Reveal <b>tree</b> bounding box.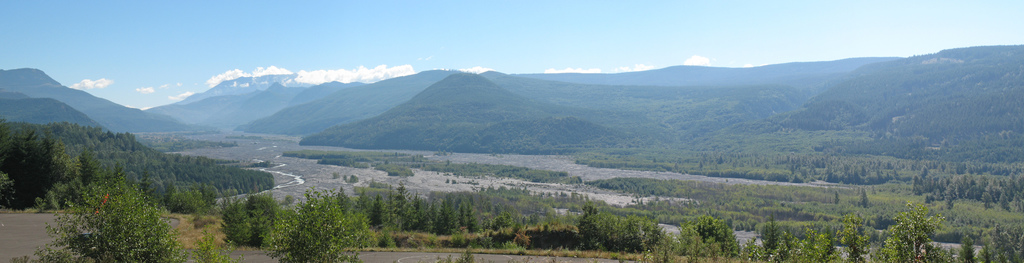
Revealed: BBox(263, 188, 364, 262).
